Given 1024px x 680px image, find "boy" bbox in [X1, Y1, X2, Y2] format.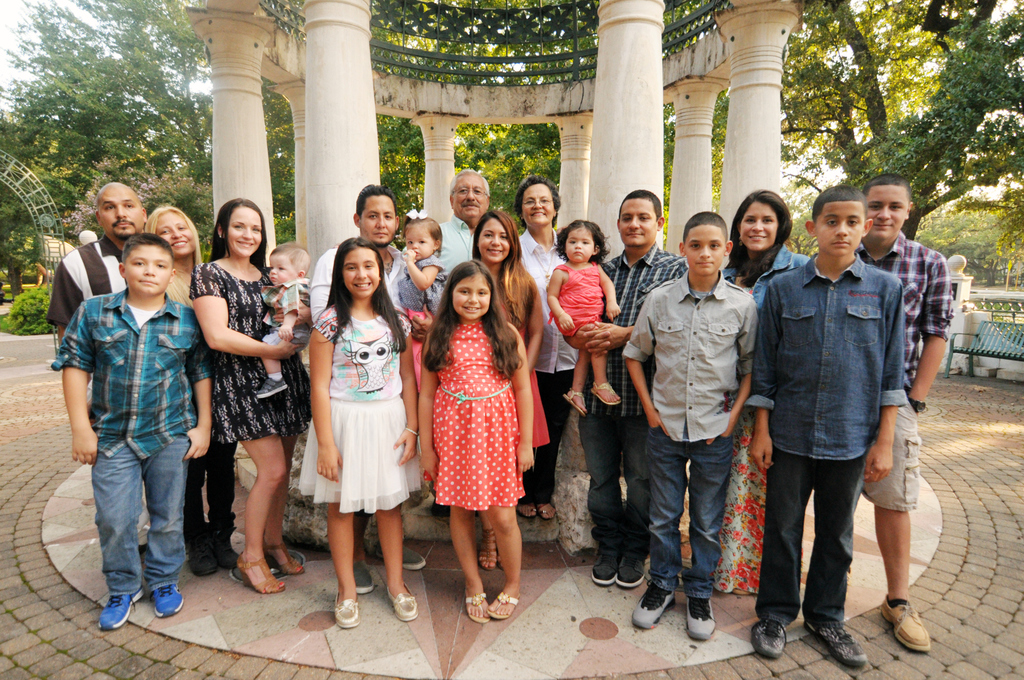
[618, 210, 759, 642].
